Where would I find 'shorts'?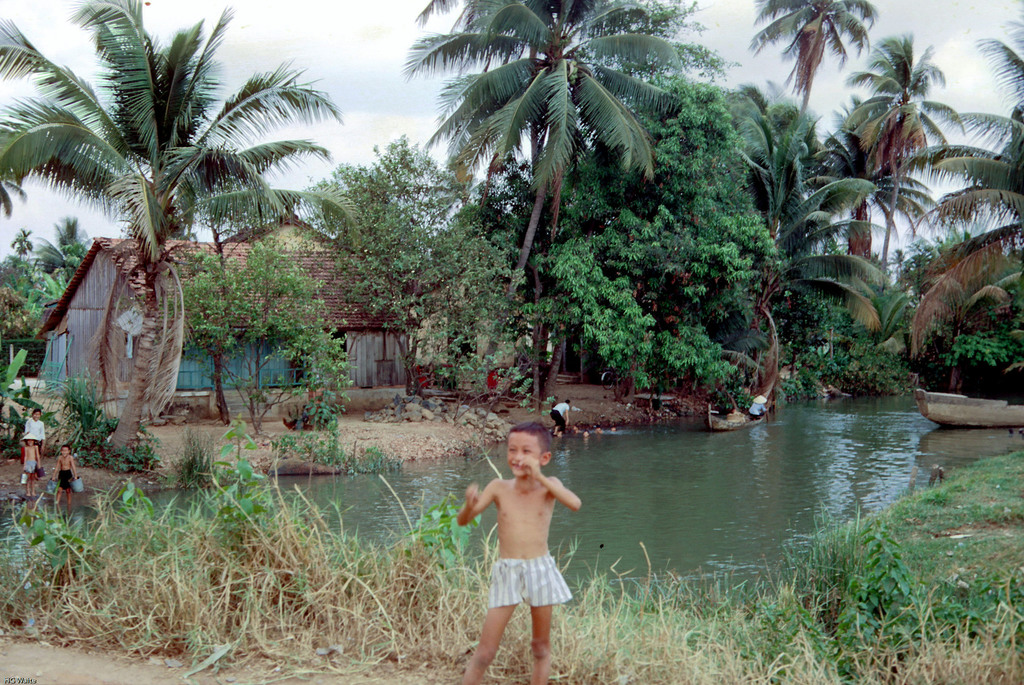
At l=26, t=463, r=40, b=476.
